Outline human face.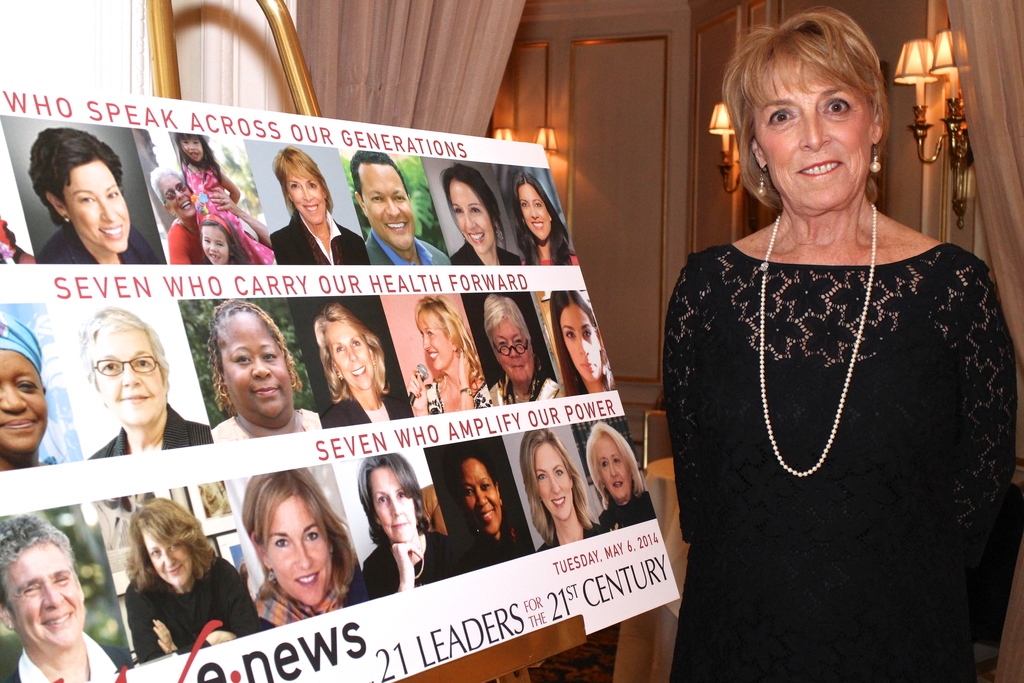
Outline: <region>560, 303, 610, 379</region>.
